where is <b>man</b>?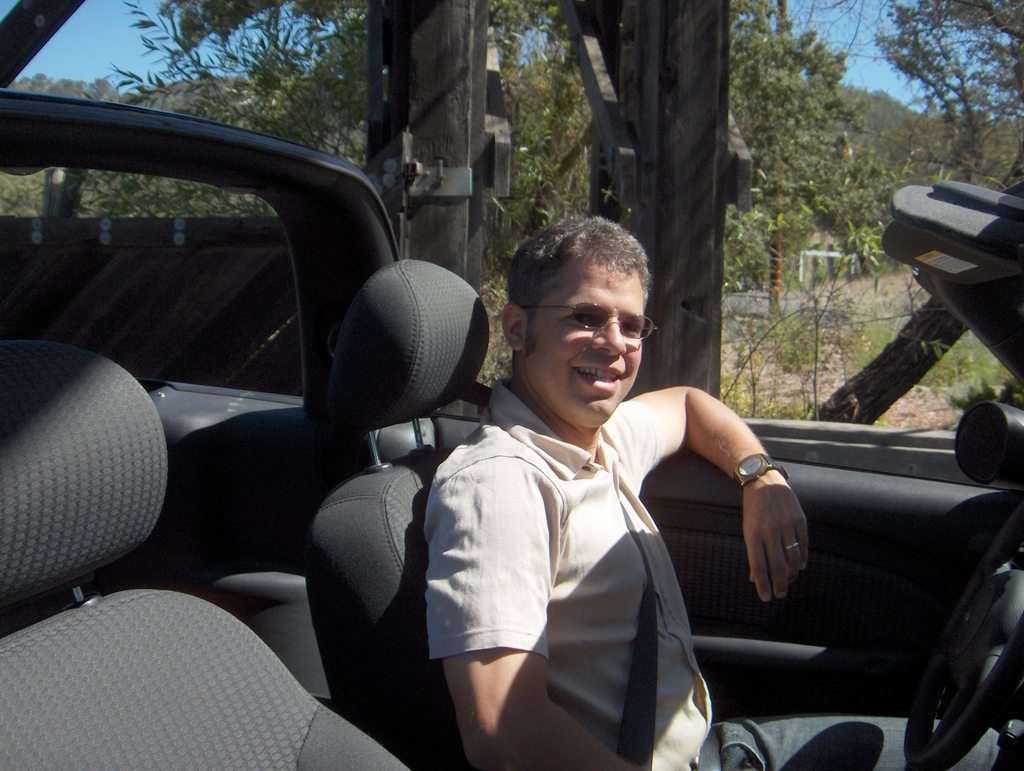
l=420, t=218, r=1023, b=770.
